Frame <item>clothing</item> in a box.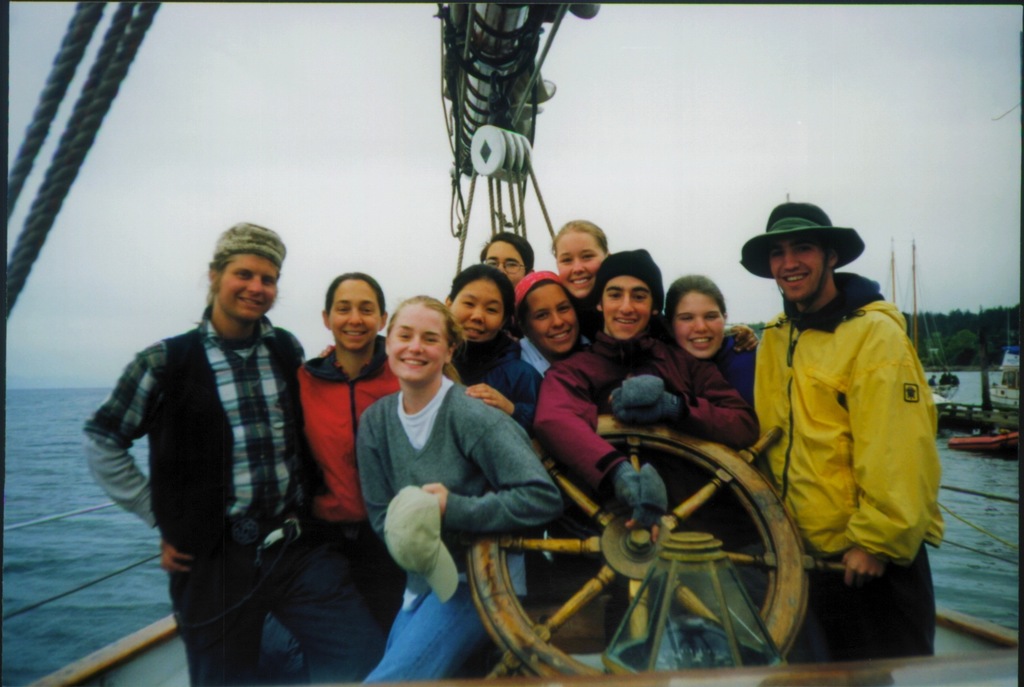
box=[742, 230, 947, 641].
